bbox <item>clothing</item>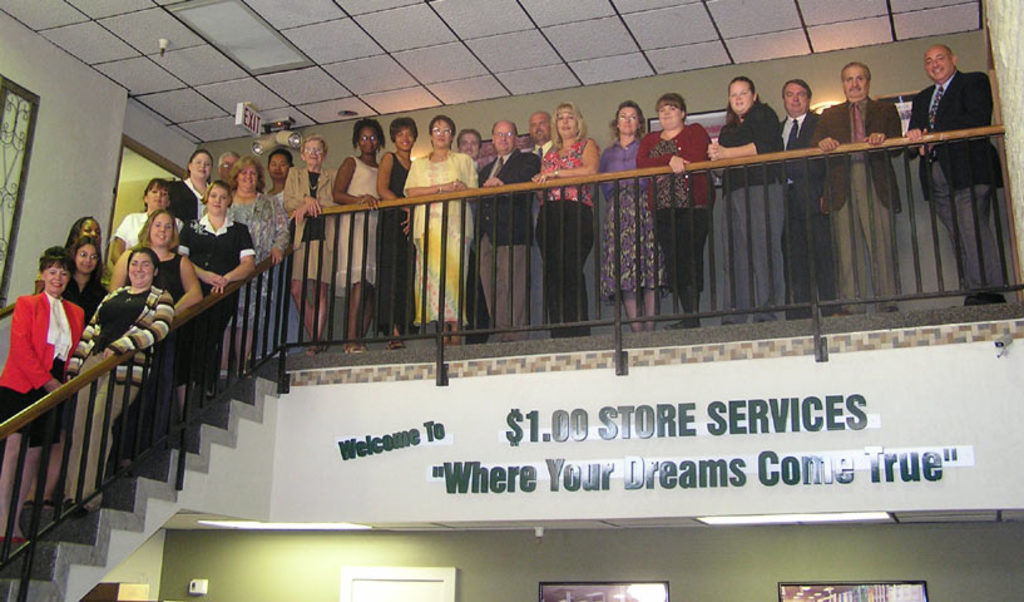
bbox=(473, 157, 545, 352)
